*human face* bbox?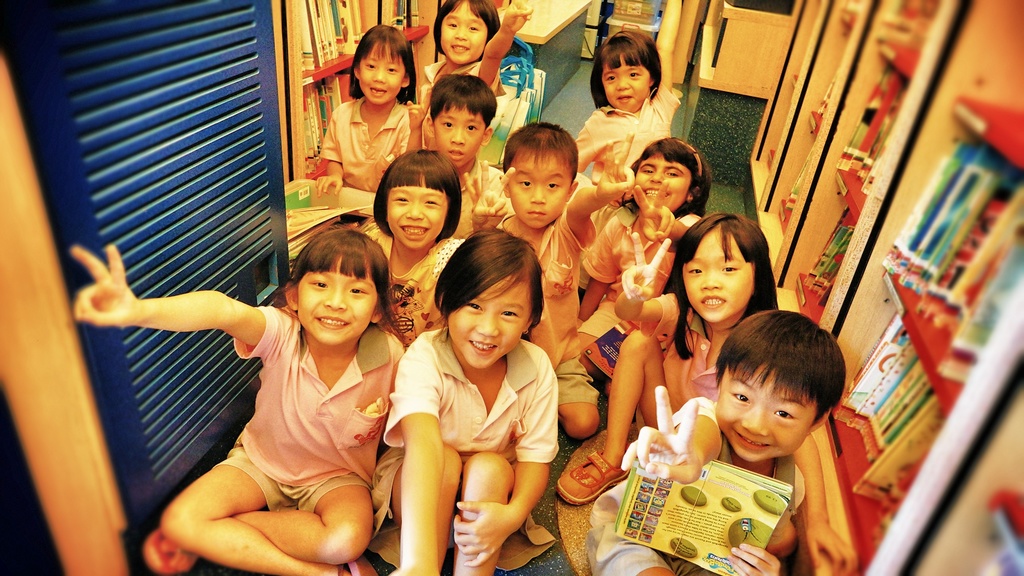
x1=598 y1=52 x2=651 y2=115
